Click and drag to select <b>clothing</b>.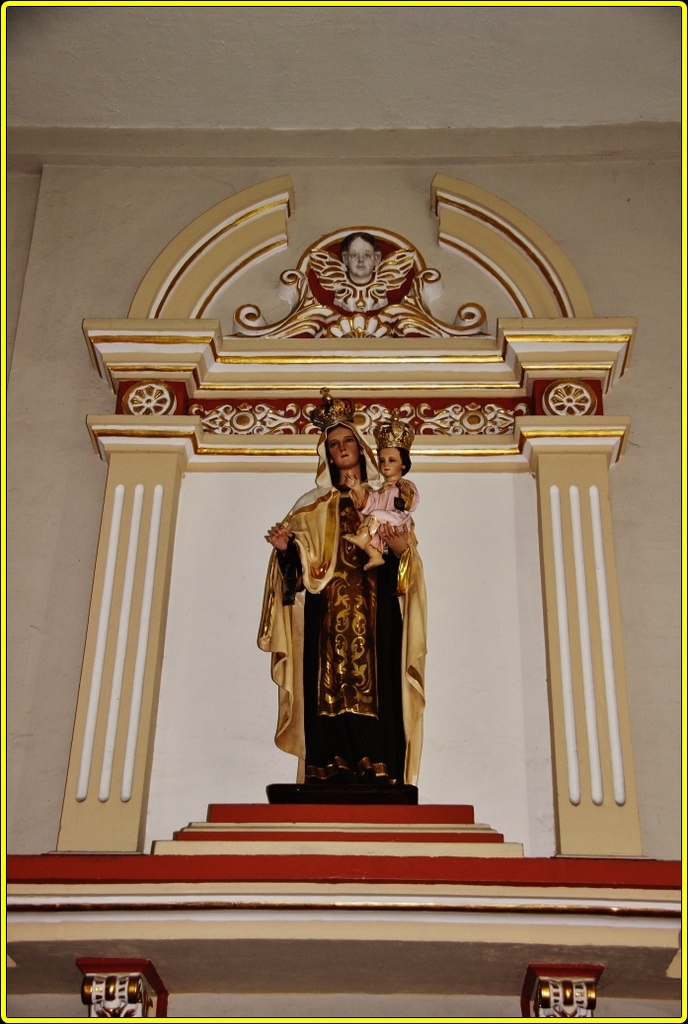
Selection: bbox=[277, 498, 405, 778].
